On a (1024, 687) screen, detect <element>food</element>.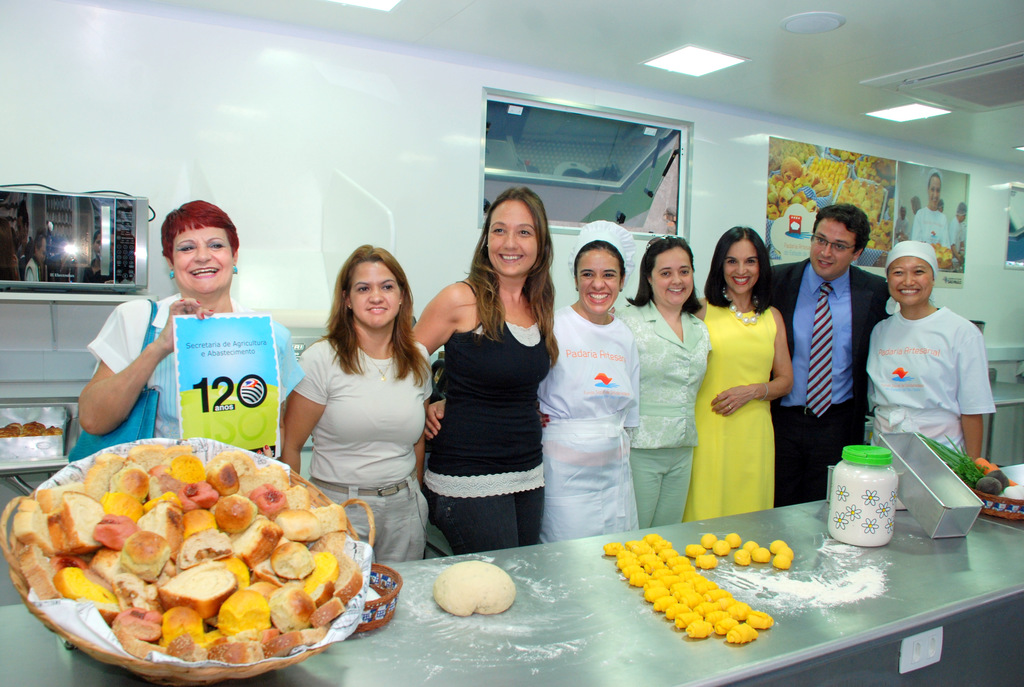
locate(658, 547, 680, 562).
